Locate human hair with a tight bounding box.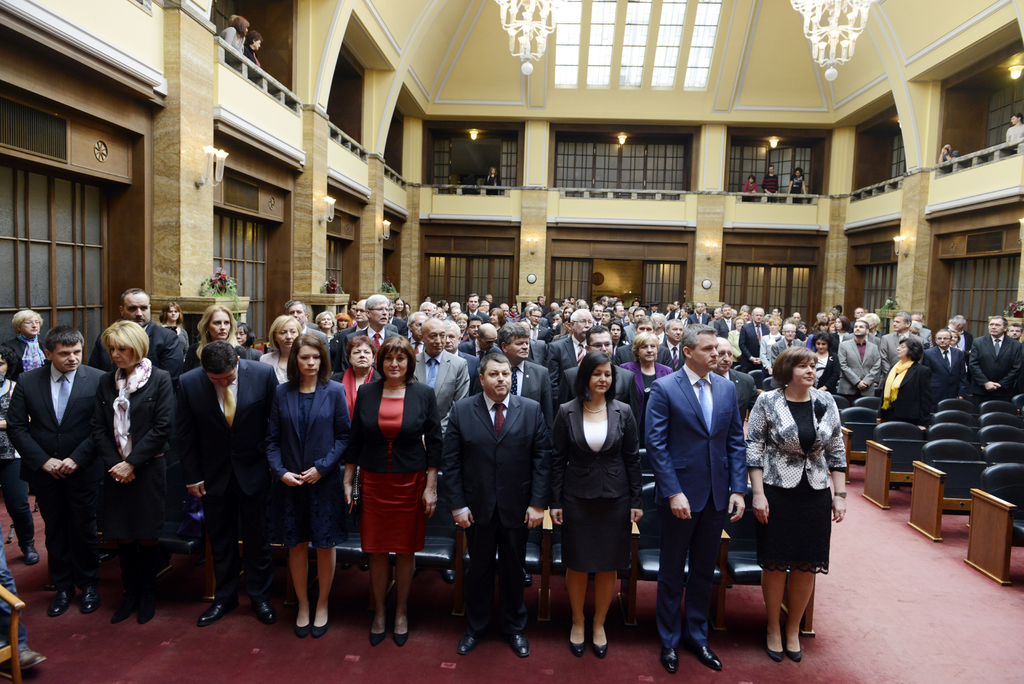
{"left": 119, "top": 287, "right": 150, "bottom": 309}.
